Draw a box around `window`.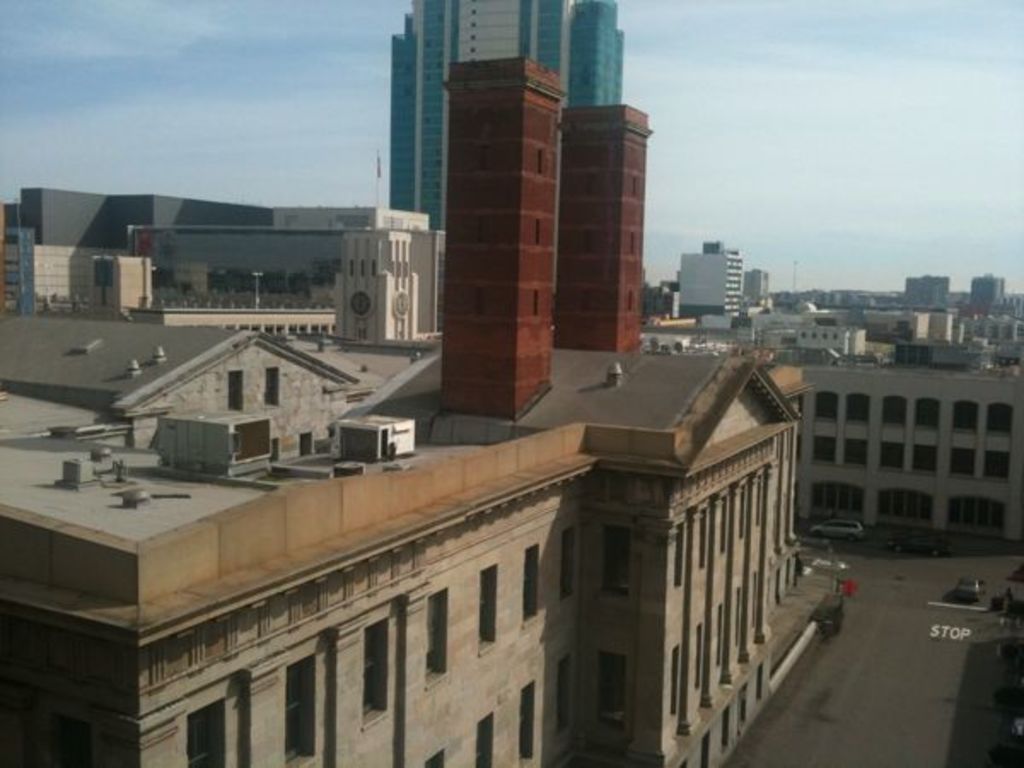
(x1=48, y1=715, x2=92, y2=766).
